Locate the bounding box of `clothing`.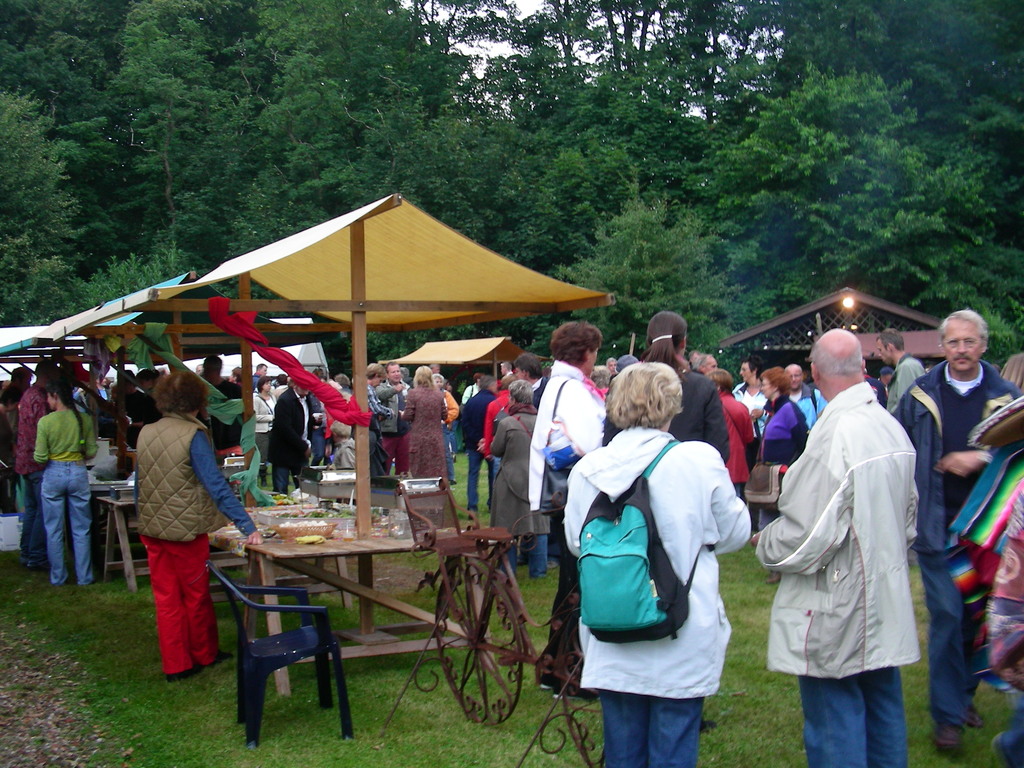
Bounding box: region(776, 351, 931, 742).
